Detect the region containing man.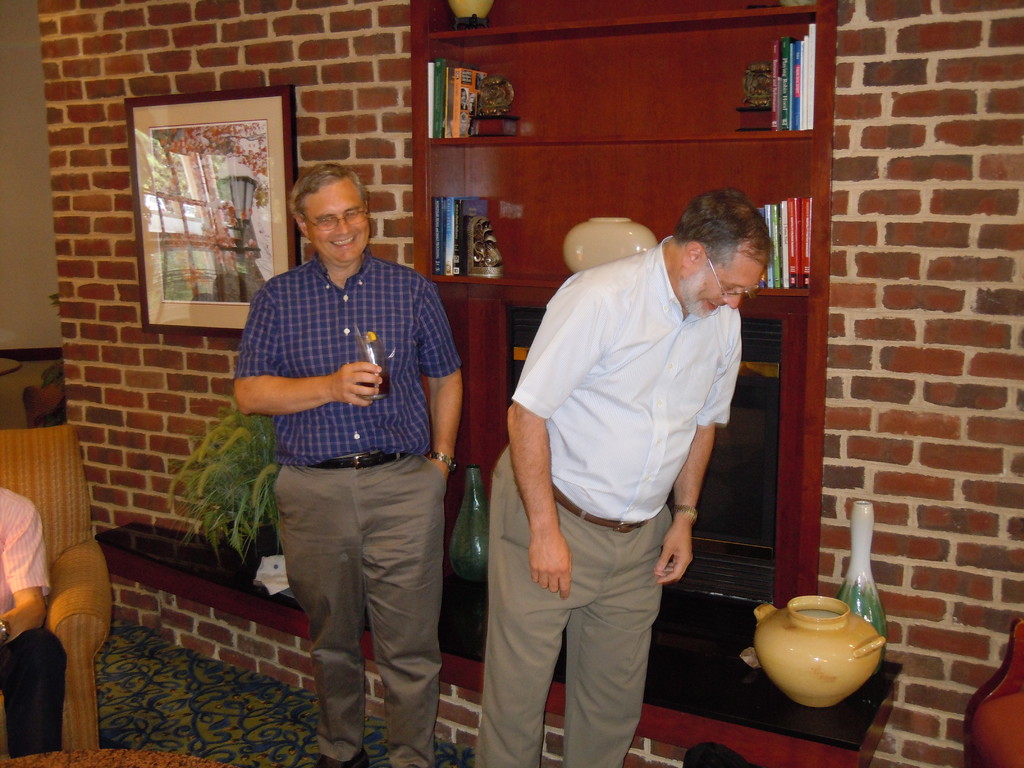
crop(476, 189, 778, 767).
